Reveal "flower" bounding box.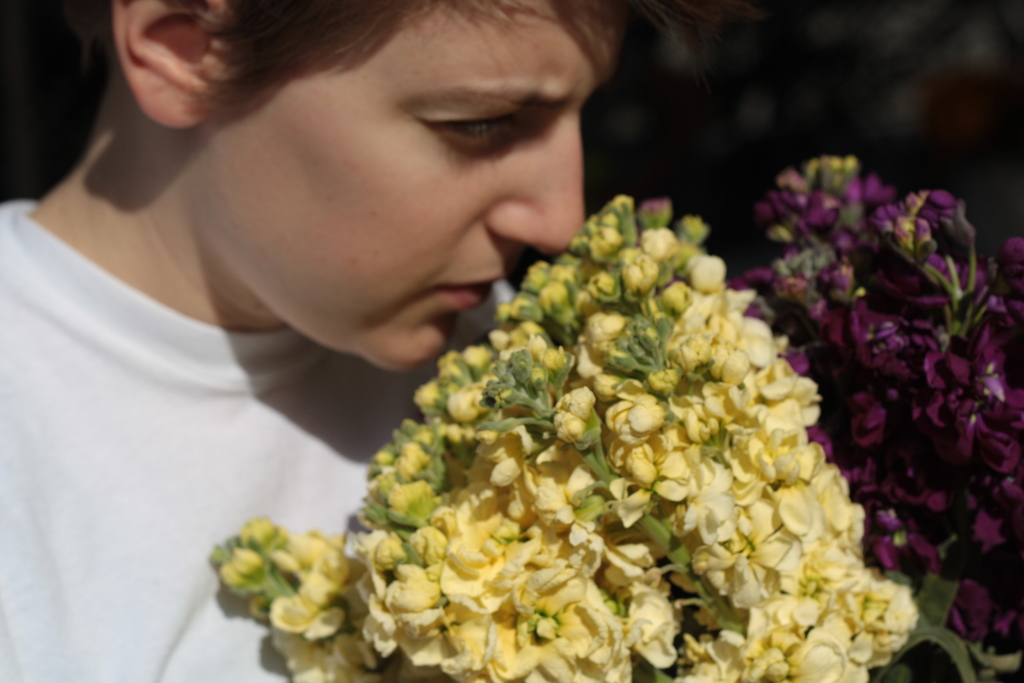
Revealed: [266,587,349,641].
